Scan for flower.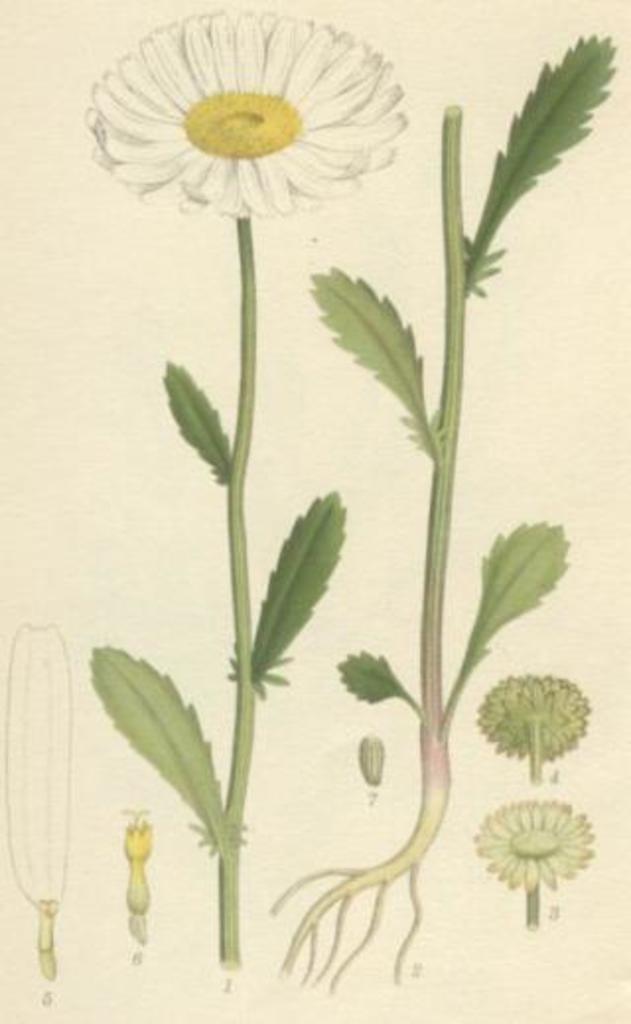
Scan result: detection(475, 797, 586, 929).
